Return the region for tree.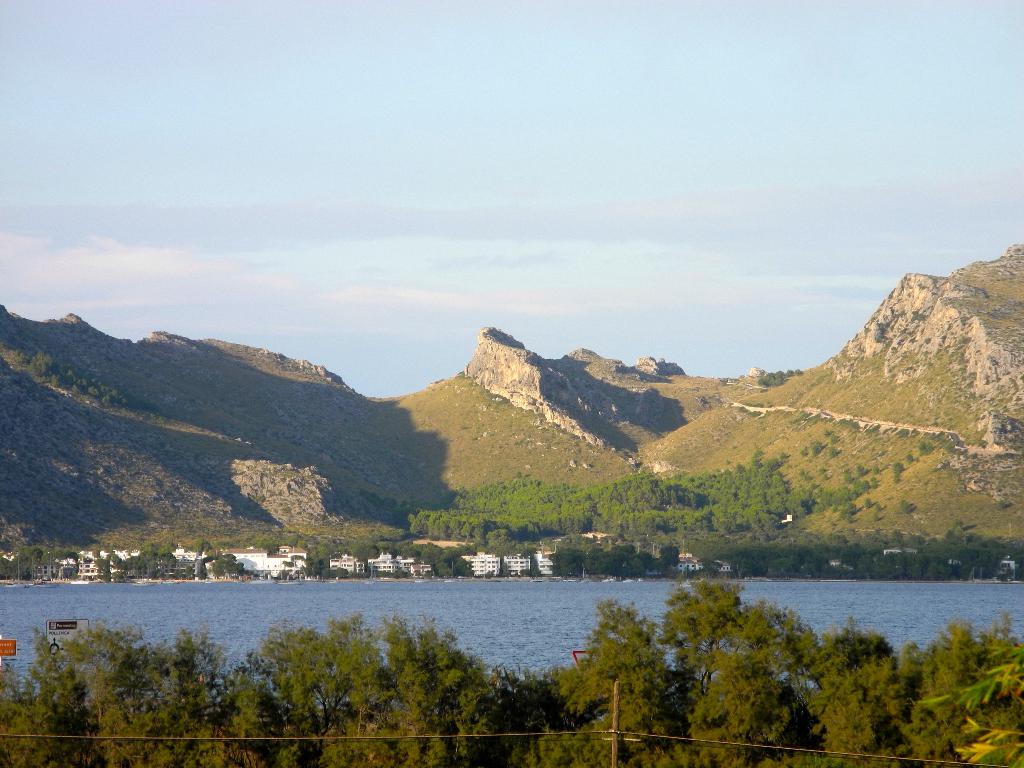
874/463/881/477.
